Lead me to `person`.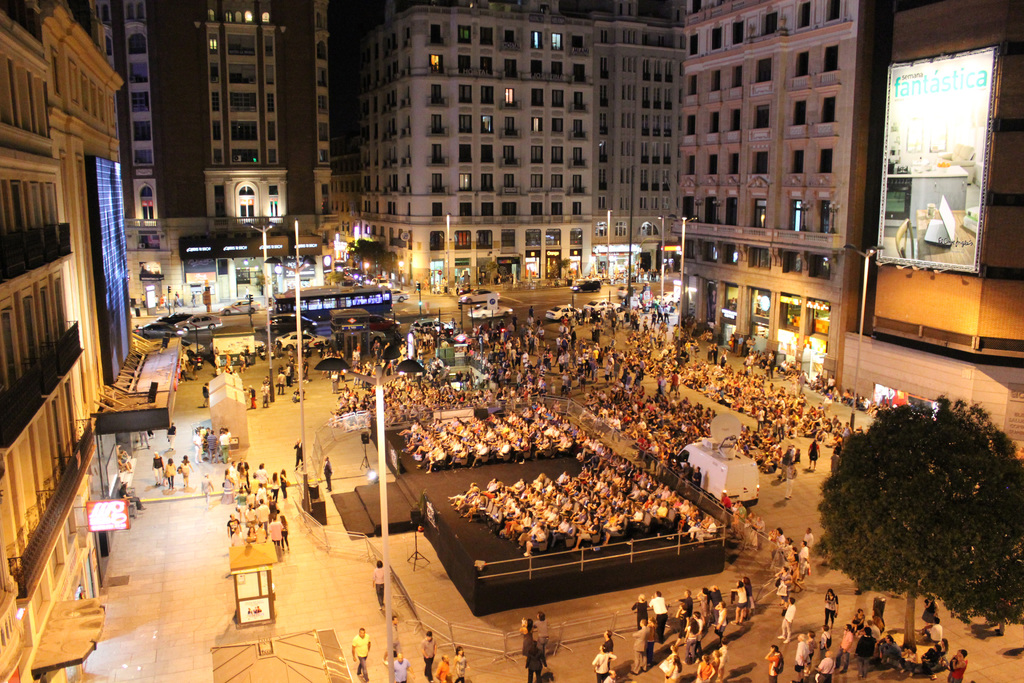
Lead to crop(602, 630, 624, 655).
